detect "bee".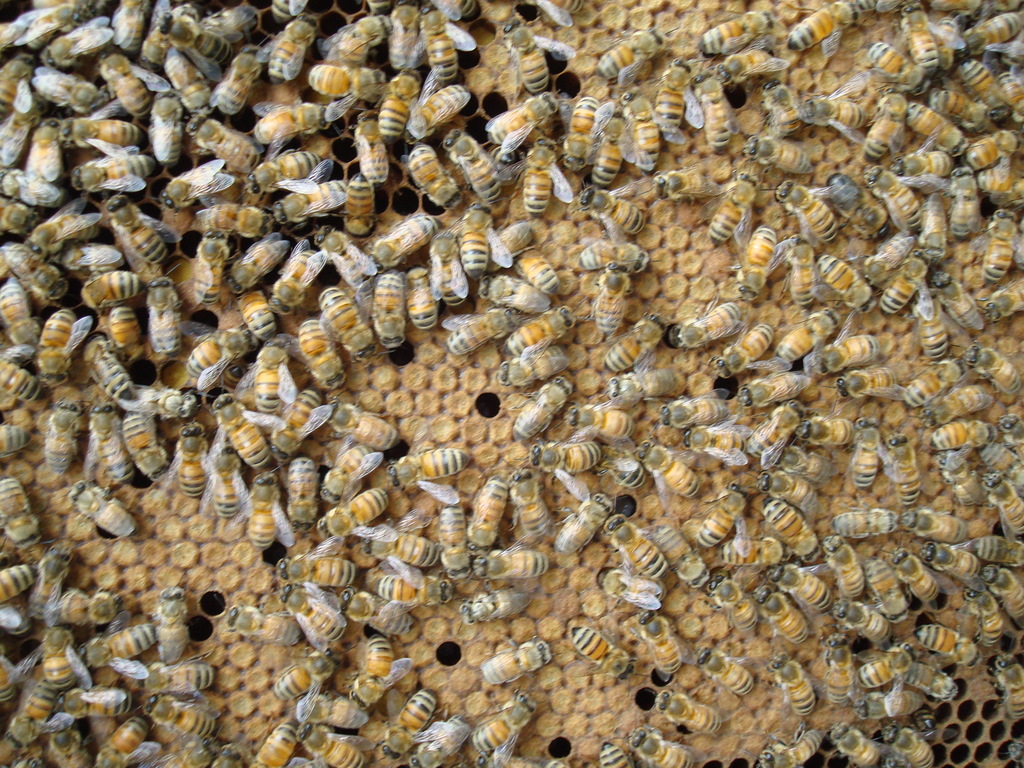
Detected at rect(753, 646, 808, 705).
